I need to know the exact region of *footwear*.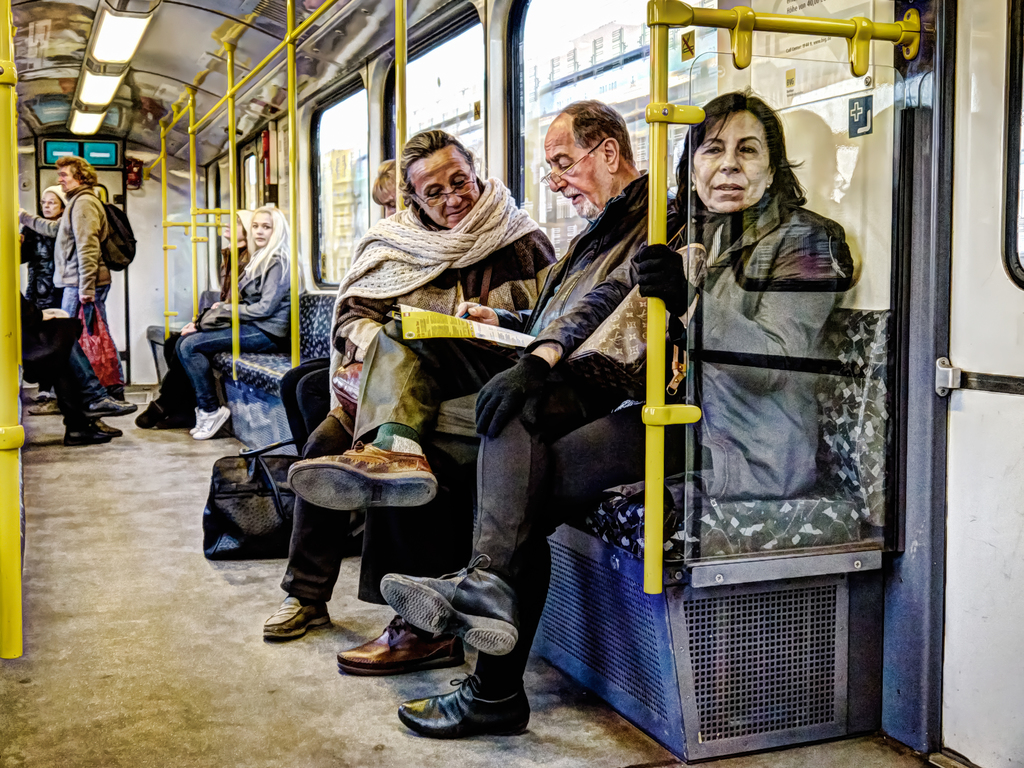
Region: <box>339,614,467,680</box>.
